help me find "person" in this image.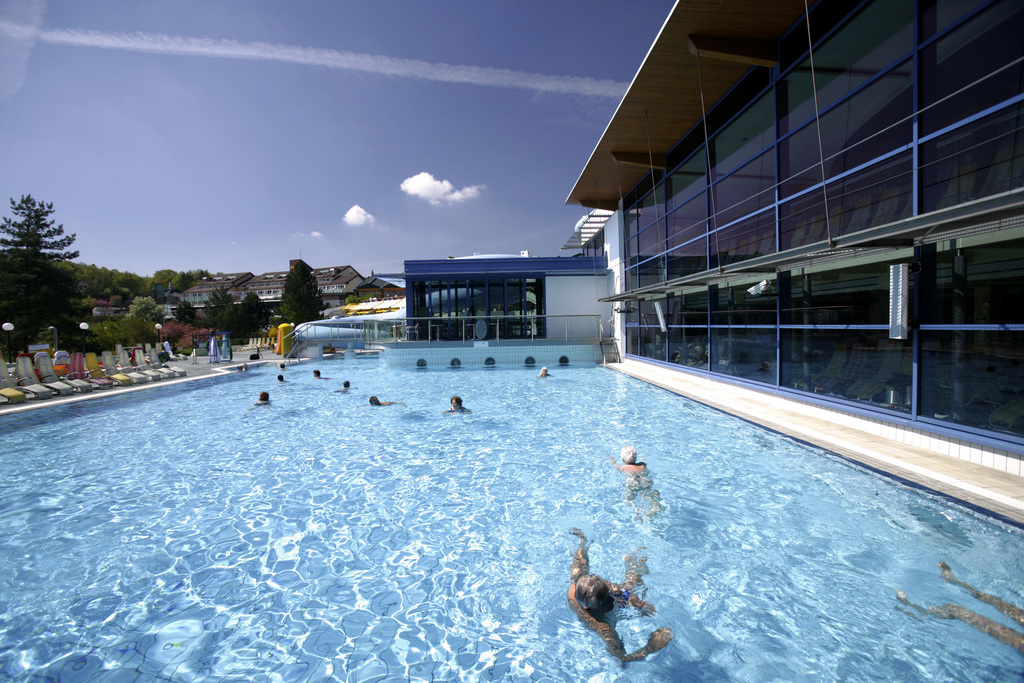
Found it: [x1=275, y1=361, x2=295, y2=373].
